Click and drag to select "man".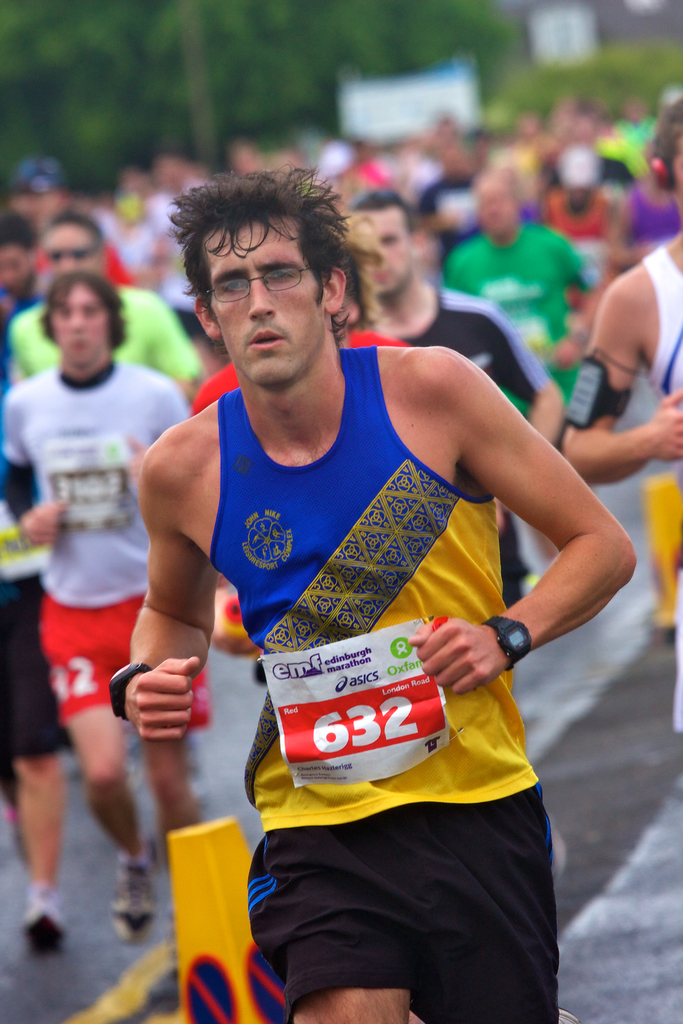
Selection: BBox(97, 164, 638, 1023).
